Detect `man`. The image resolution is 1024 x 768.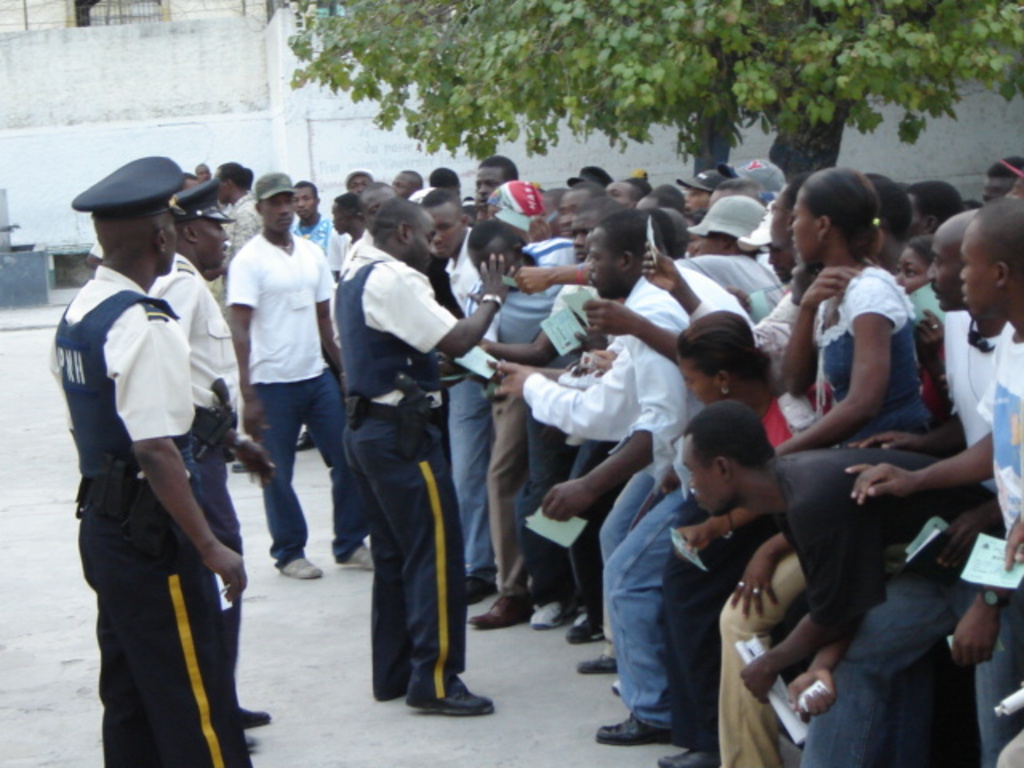
crop(334, 194, 374, 282).
